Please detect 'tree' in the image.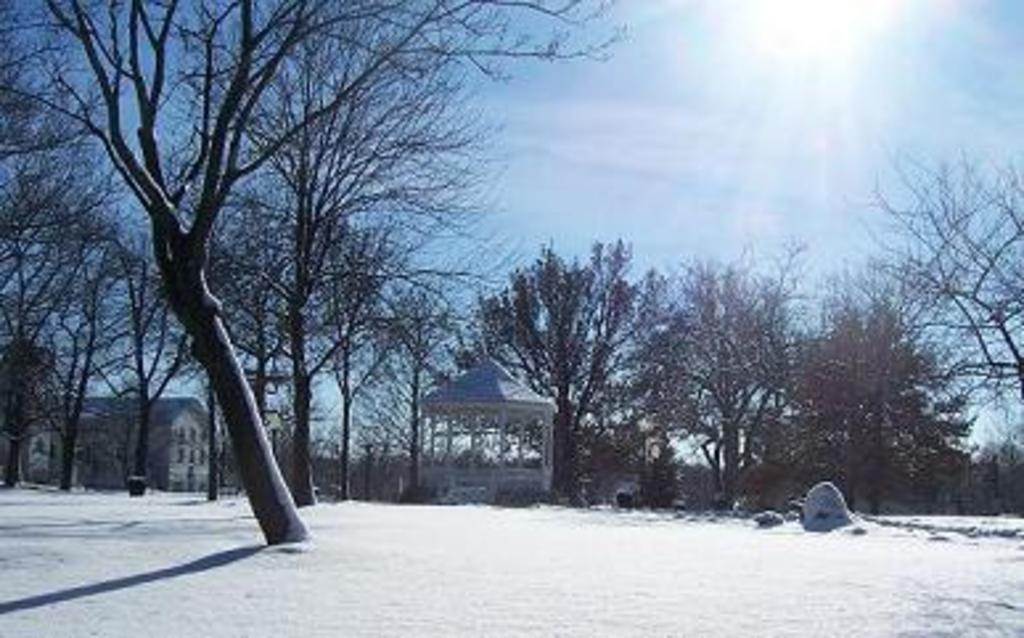
90/238/209/492.
